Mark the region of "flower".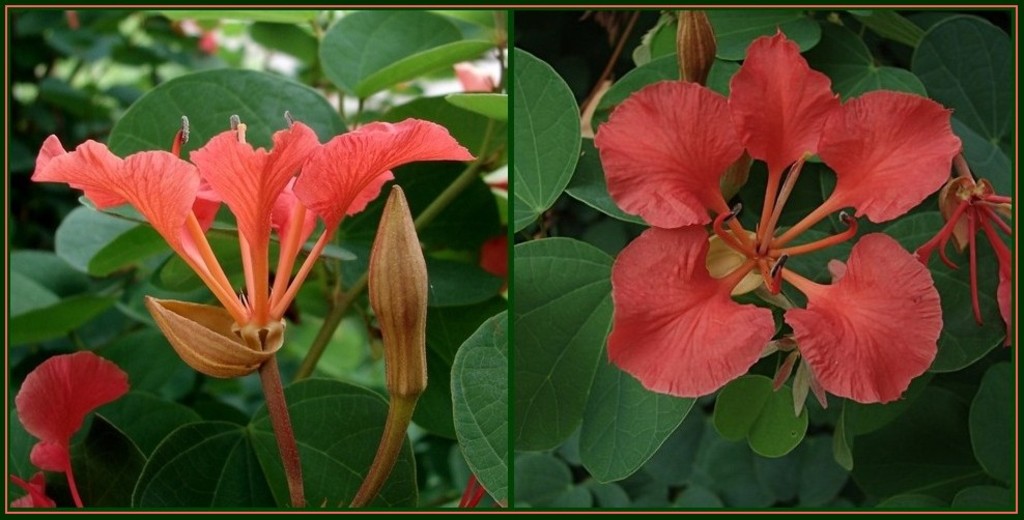
Region: Rect(592, 25, 966, 420).
